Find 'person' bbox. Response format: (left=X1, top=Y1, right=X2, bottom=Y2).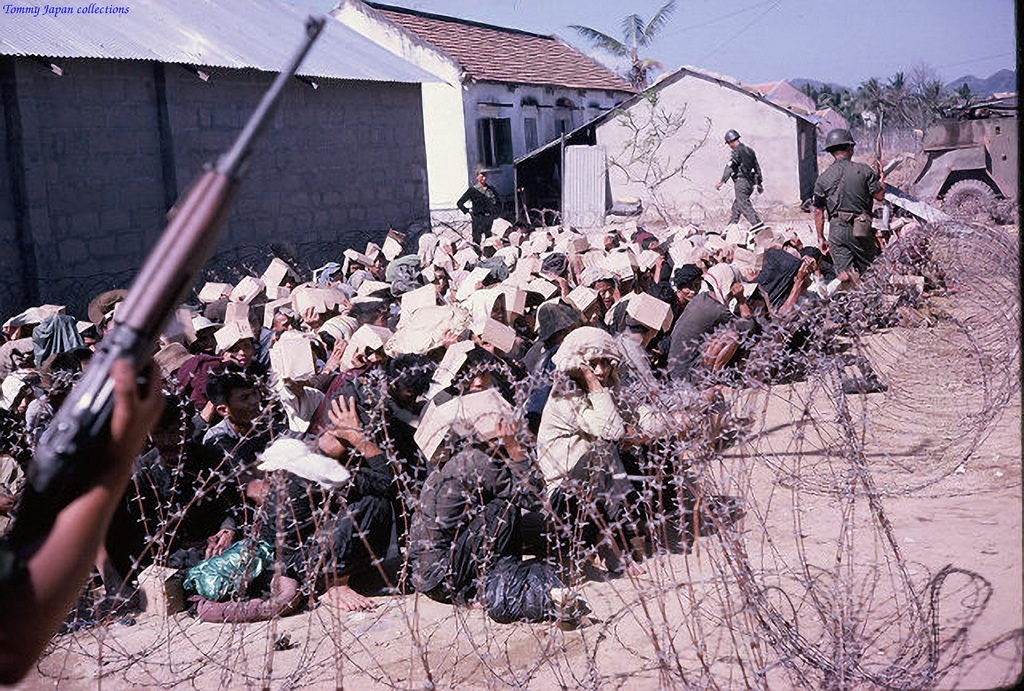
(left=0, top=224, right=900, bottom=625).
